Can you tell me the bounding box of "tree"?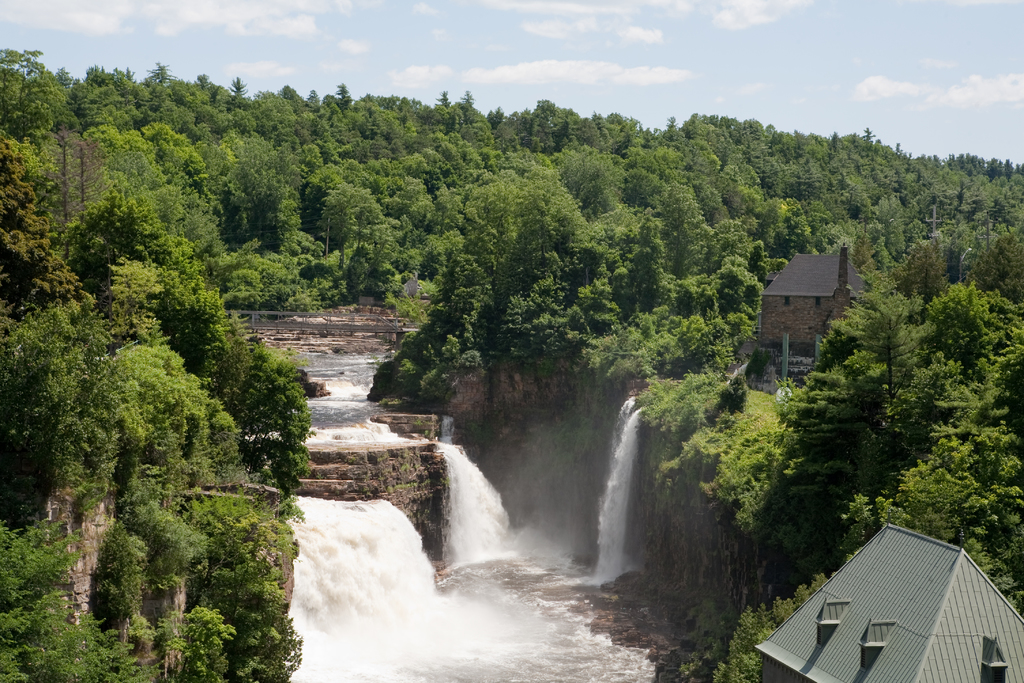
[x1=614, y1=199, x2=1023, y2=616].
